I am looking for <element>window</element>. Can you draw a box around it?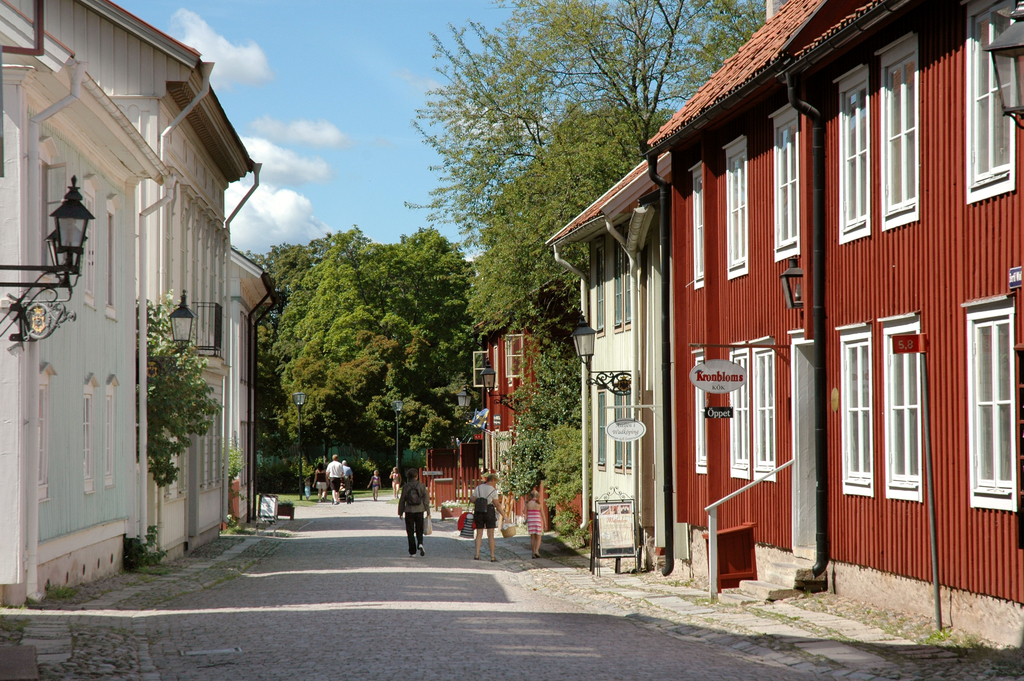
Sure, the bounding box is <bbox>957, 0, 1021, 201</bbox>.
